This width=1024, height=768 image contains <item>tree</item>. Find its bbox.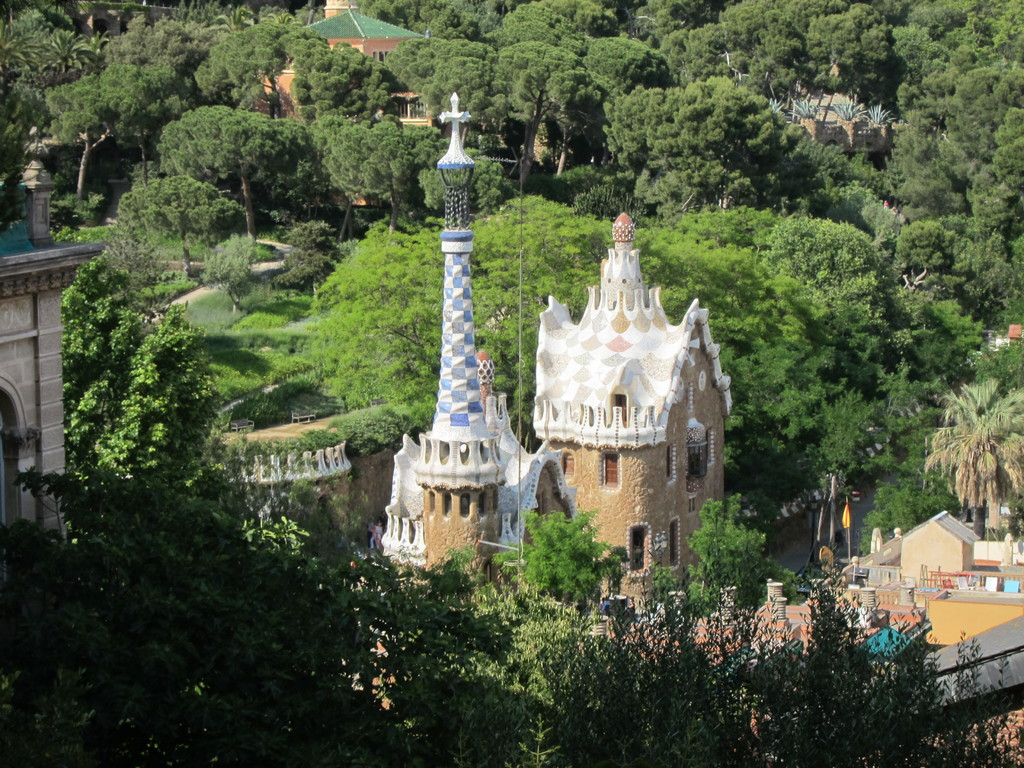
x1=424 y1=50 x2=520 y2=157.
